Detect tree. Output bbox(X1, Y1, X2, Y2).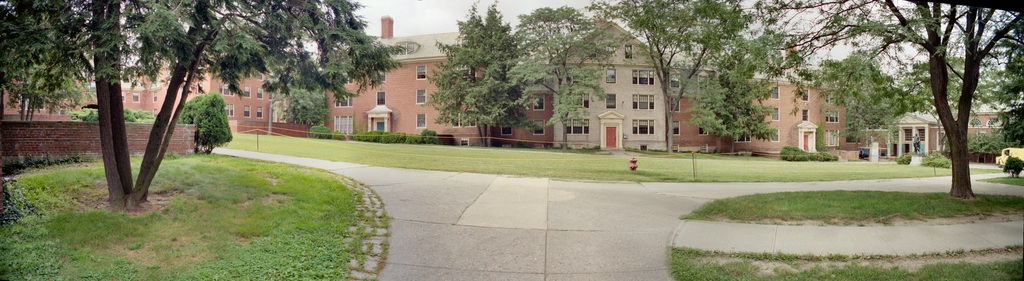
bbox(582, 0, 753, 156).
